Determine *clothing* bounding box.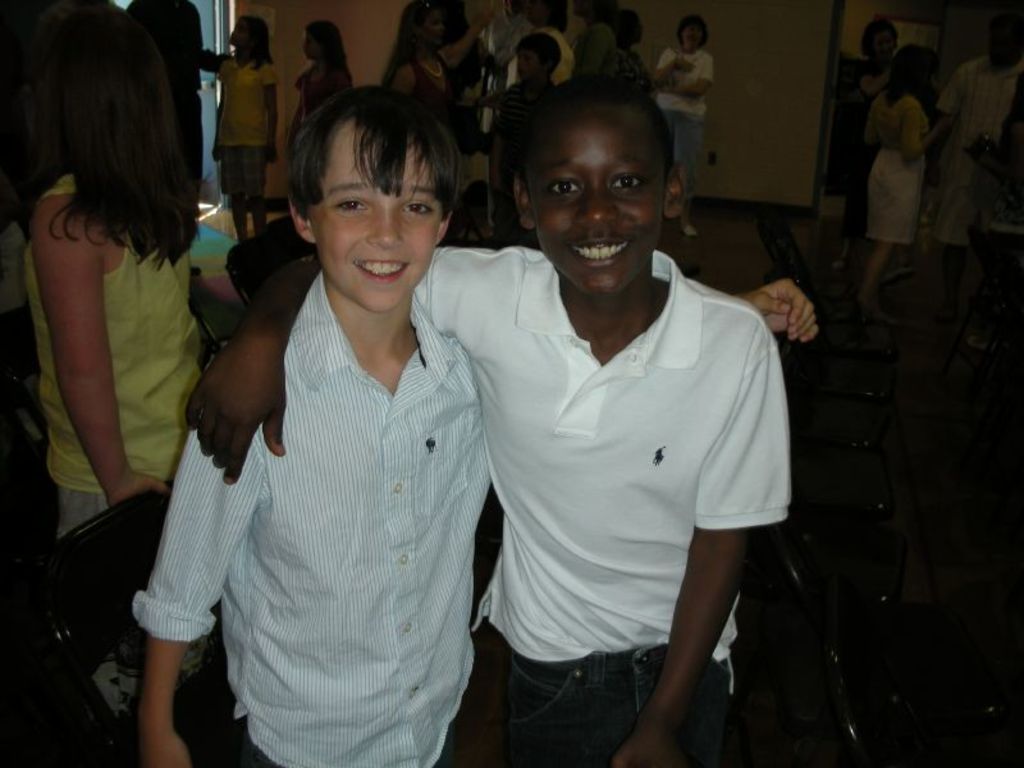
Determined: region(408, 49, 462, 132).
